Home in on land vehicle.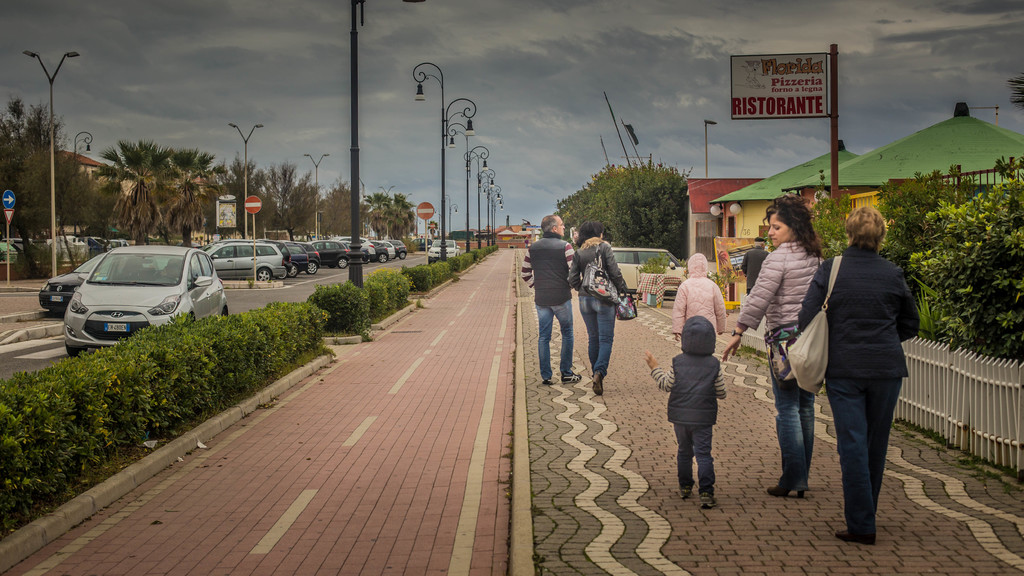
Homed in at left=610, top=245, right=689, bottom=294.
